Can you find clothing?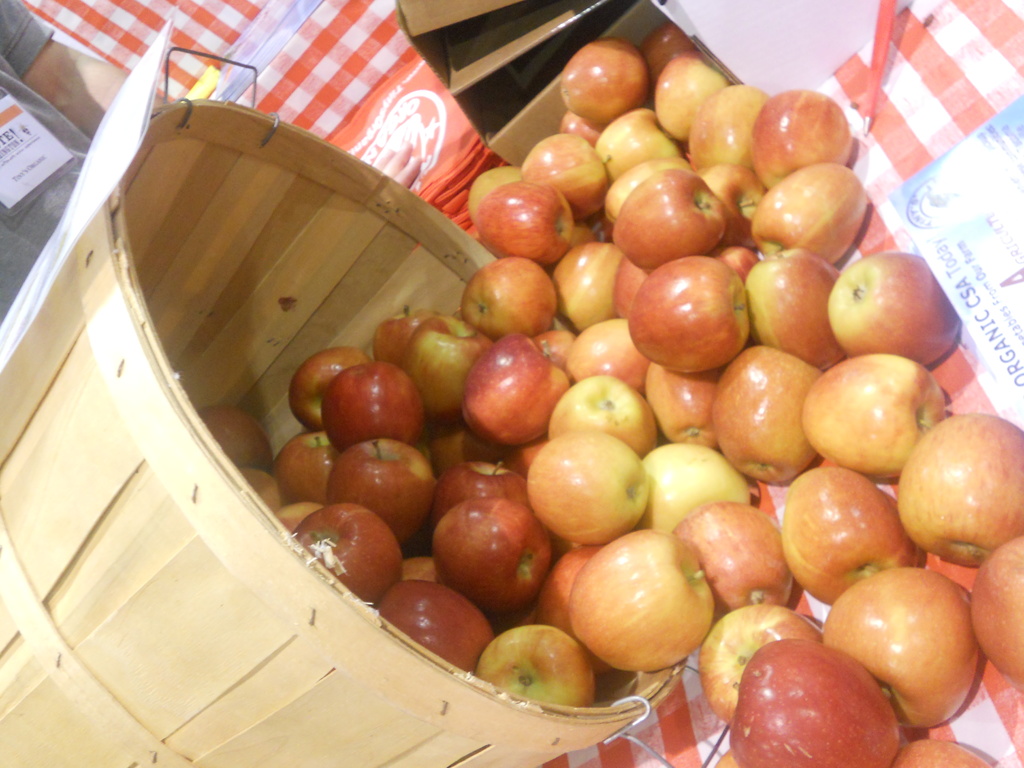
Yes, bounding box: <box>0,0,92,326</box>.
